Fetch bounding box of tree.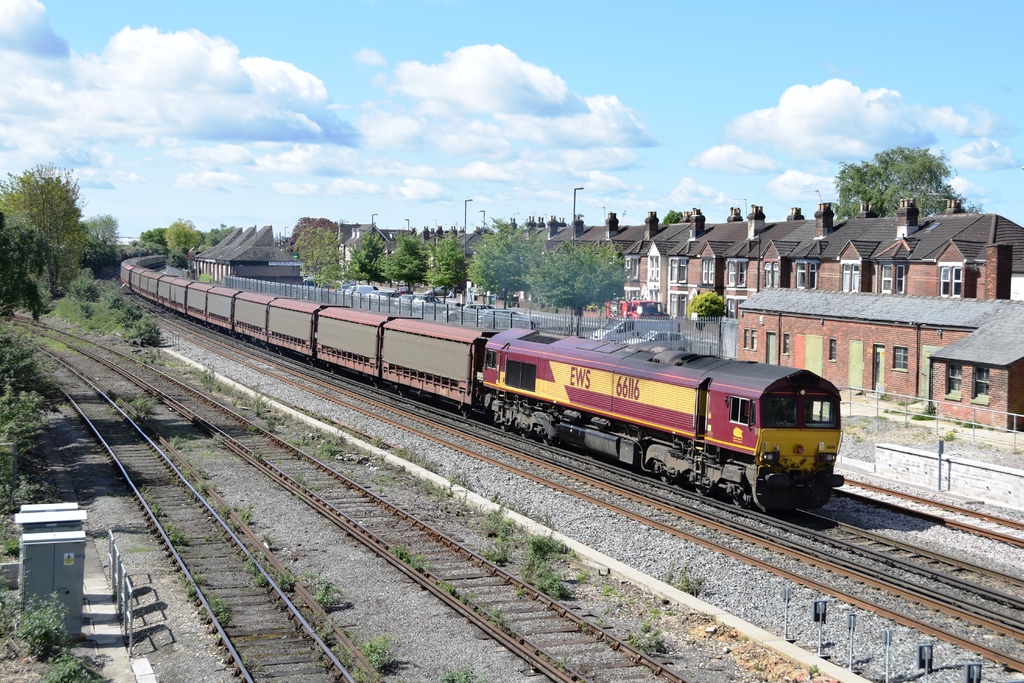
Bbox: BBox(685, 284, 725, 325).
